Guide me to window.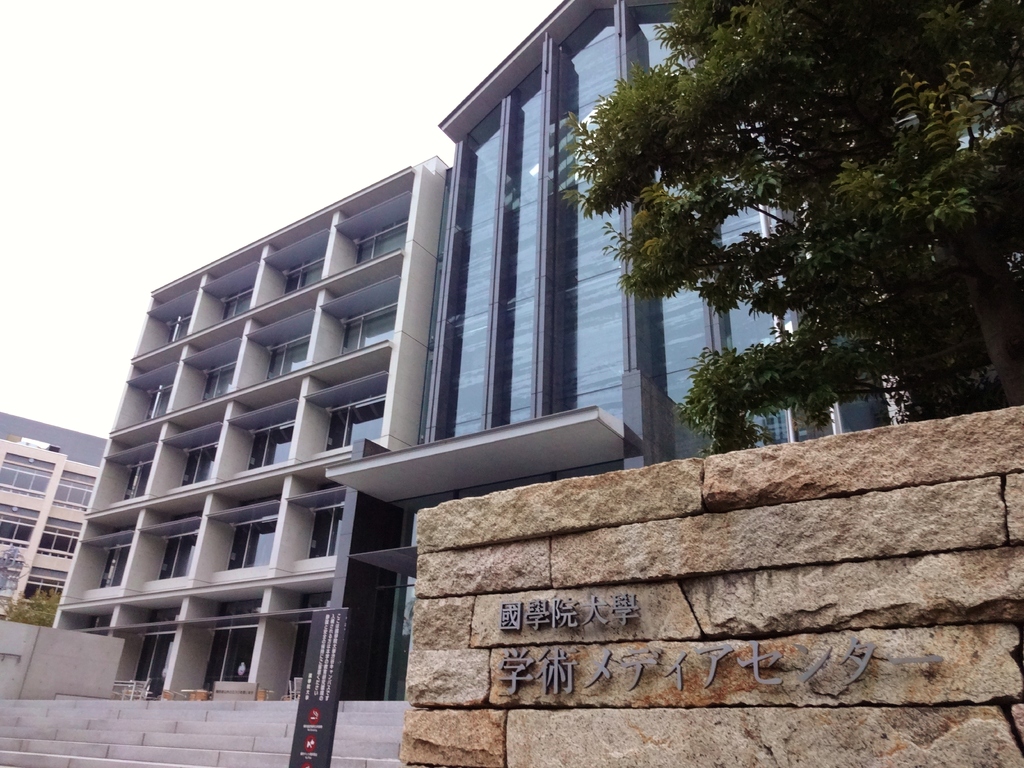
Guidance: <box>263,332,312,380</box>.
